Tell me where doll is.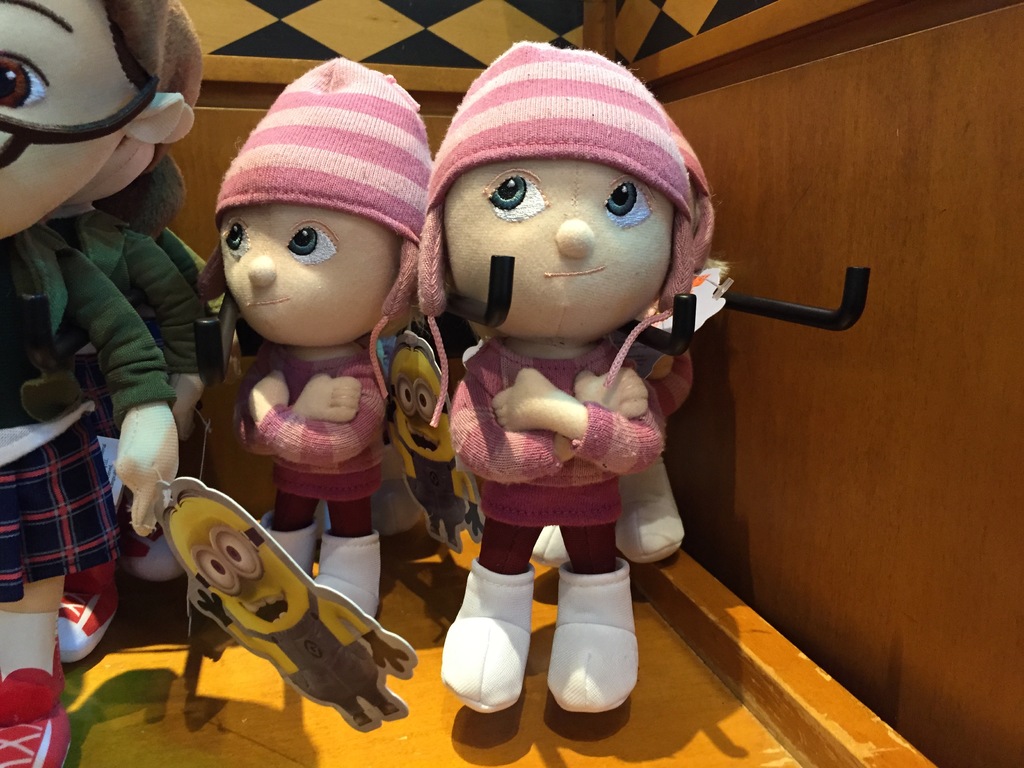
doll is at <bbox>177, 74, 440, 609</bbox>.
